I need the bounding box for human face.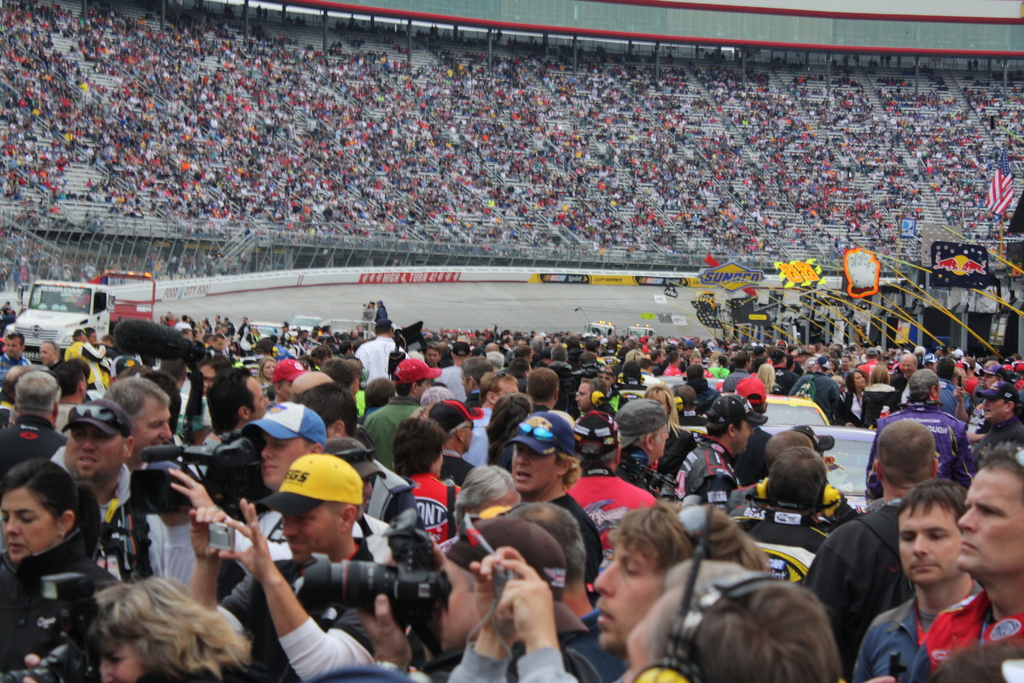
Here it is: [461, 420, 475, 453].
